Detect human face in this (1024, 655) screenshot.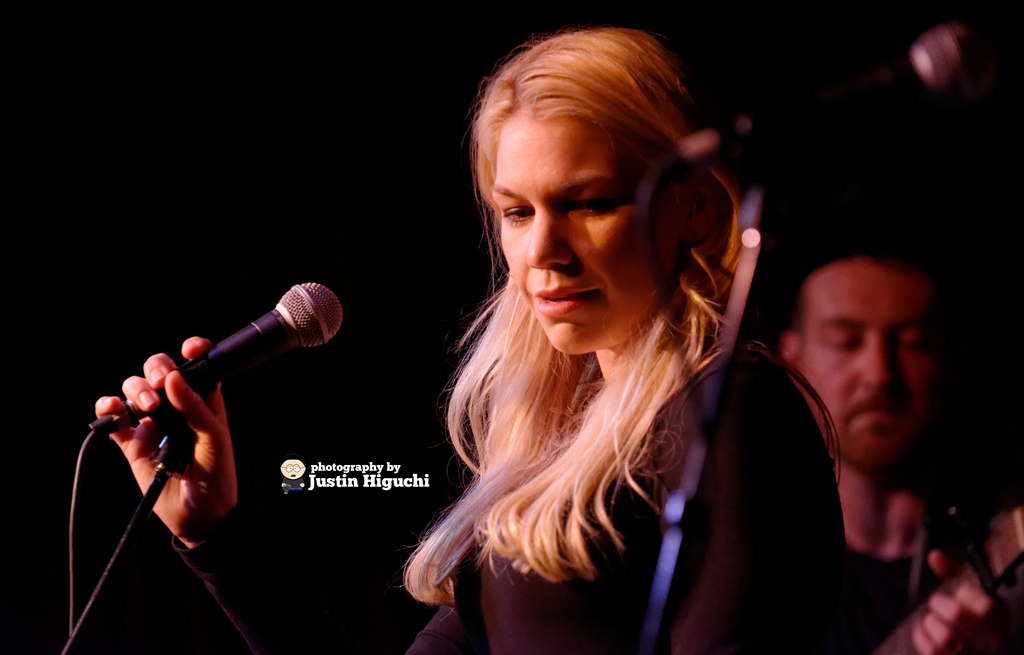
Detection: bbox=[487, 116, 691, 364].
